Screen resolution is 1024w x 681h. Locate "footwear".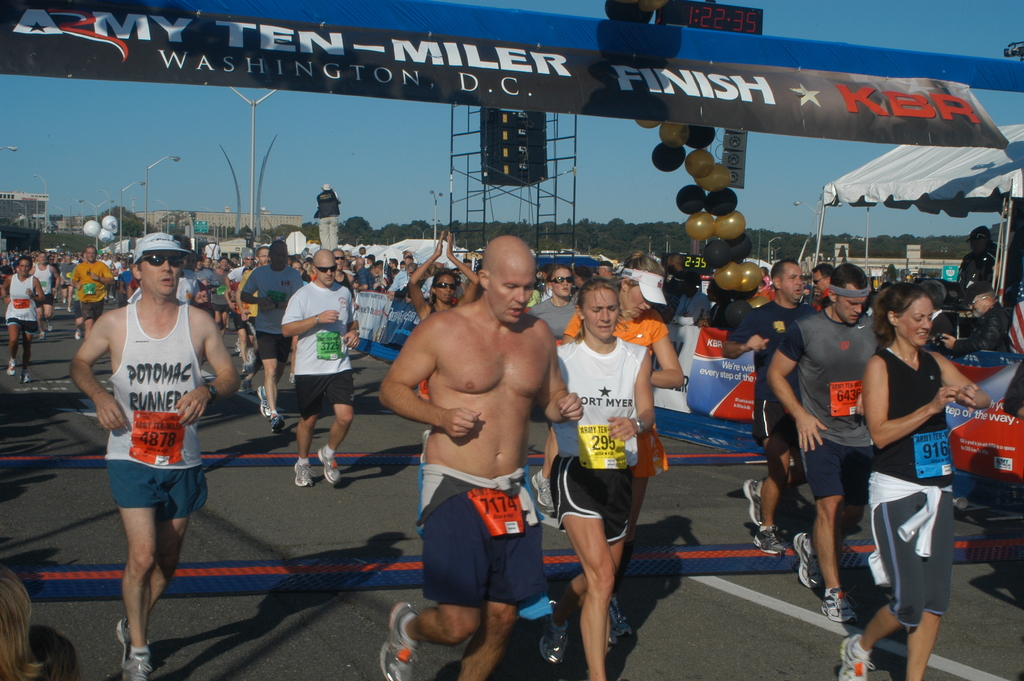
x1=787, y1=532, x2=824, y2=587.
